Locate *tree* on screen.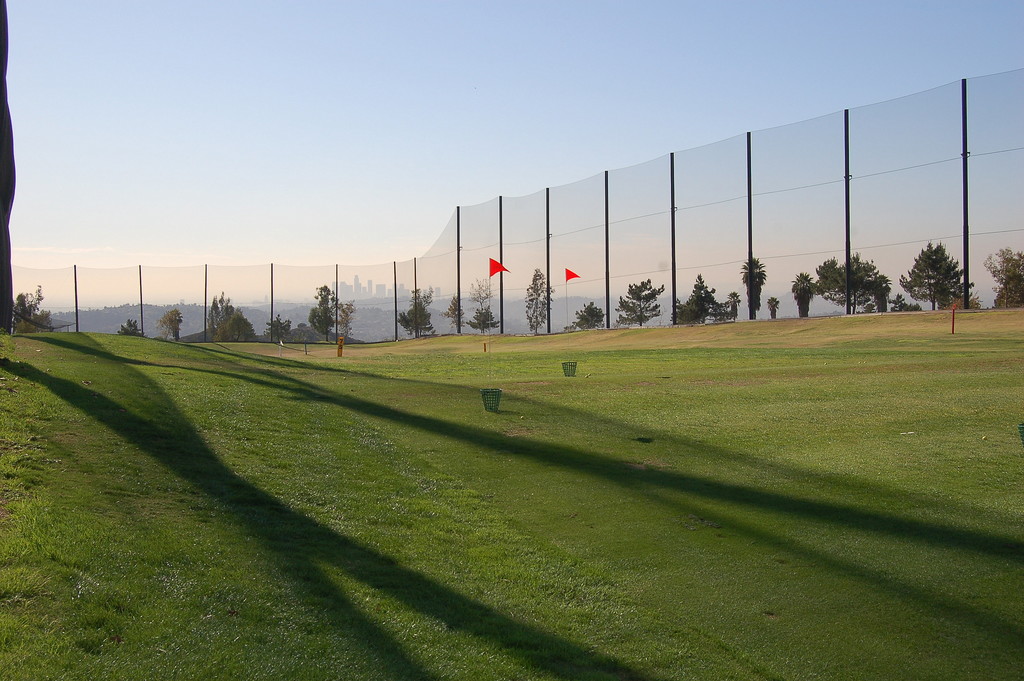
On screen at pyautogui.locateOnScreen(514, 261, 554, 342).
